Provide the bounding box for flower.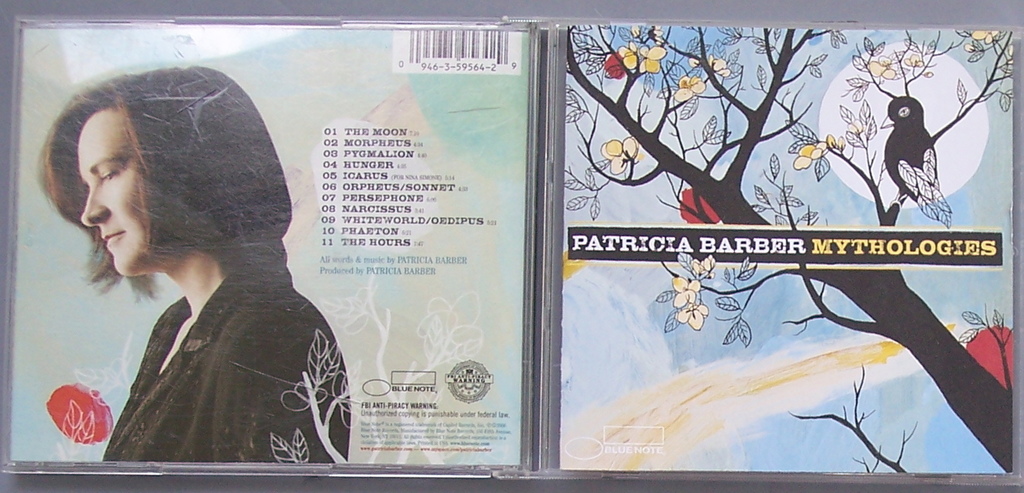
locate(971, 29, 999, 45).
